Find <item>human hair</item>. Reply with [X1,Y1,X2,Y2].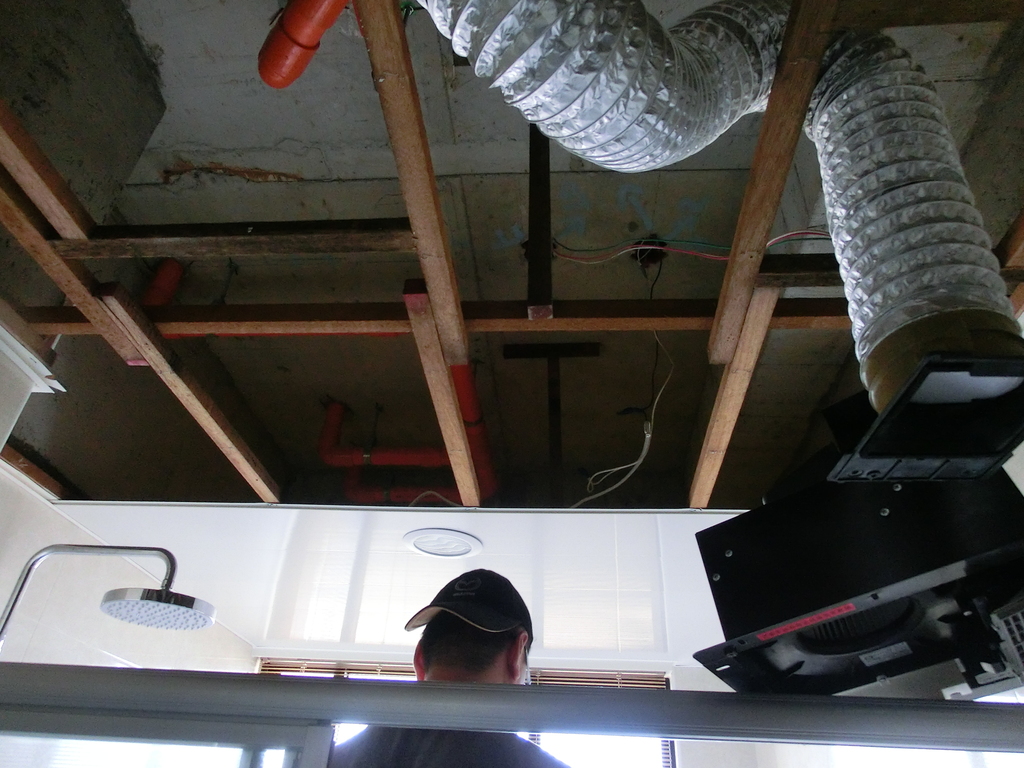
[397,604,508,689].
